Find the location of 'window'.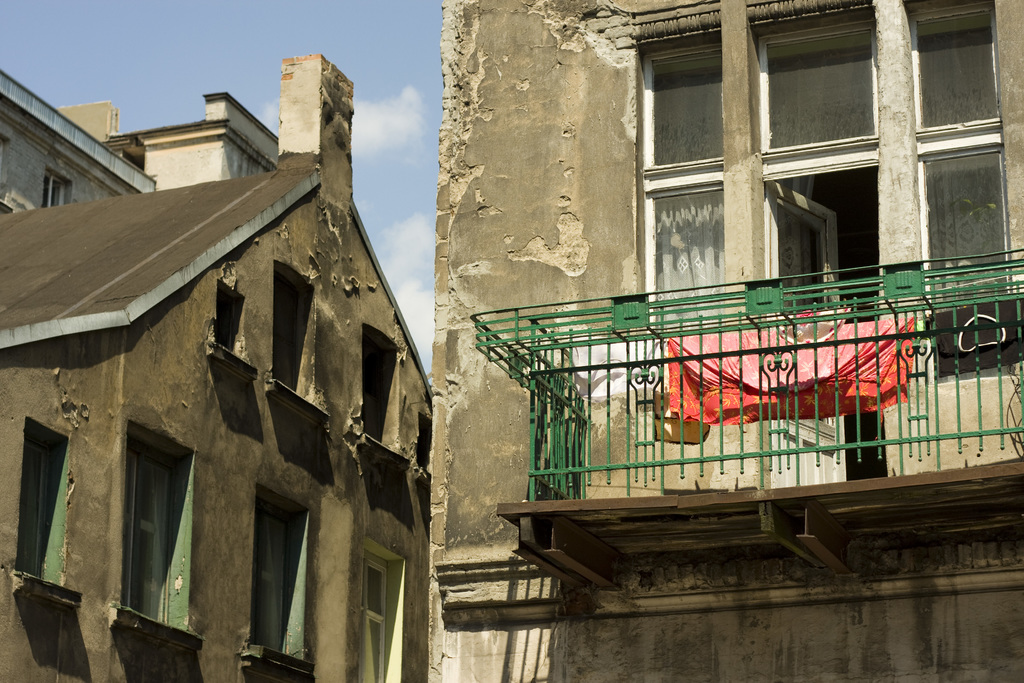
Location: 19,432,51,580.
